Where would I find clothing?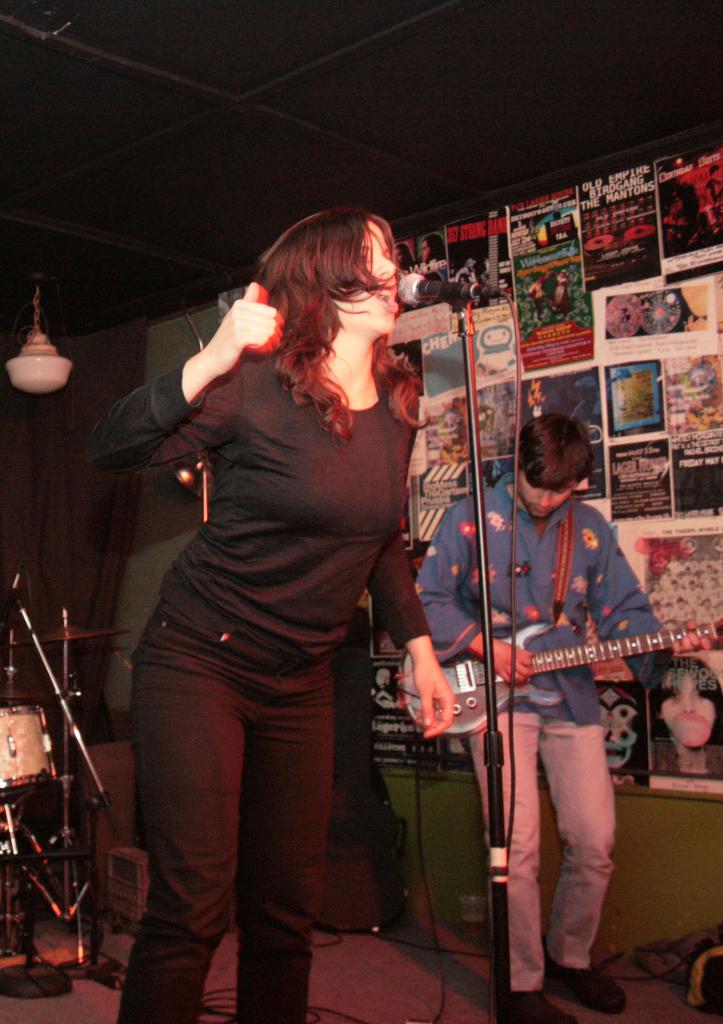
At 417:472:678:977.
